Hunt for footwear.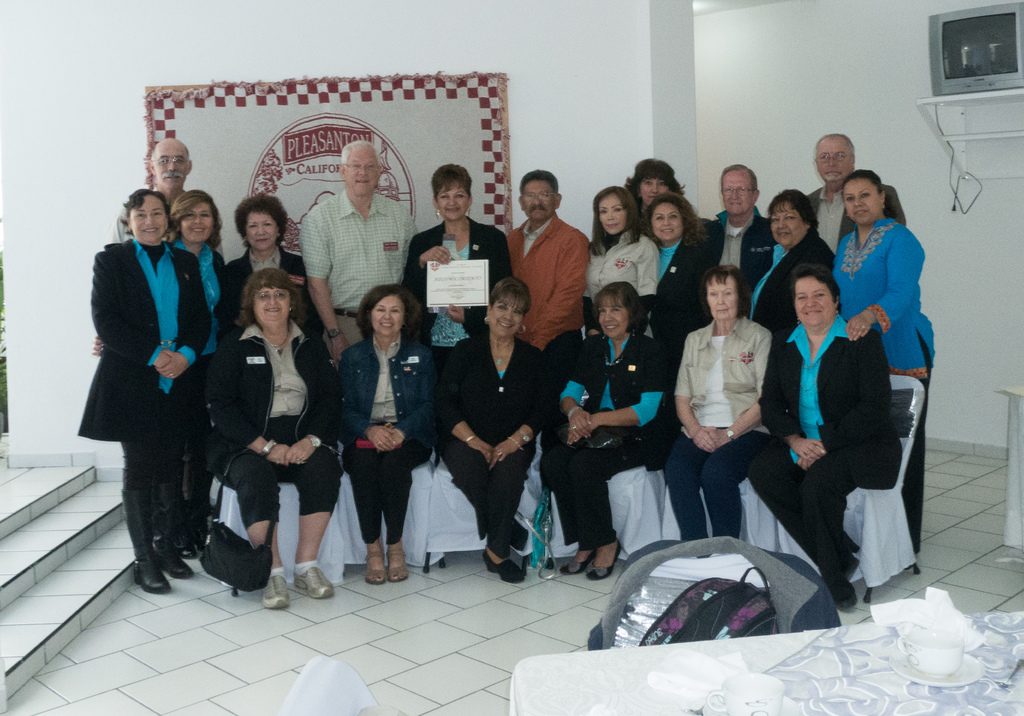
Hunted down at bbox=(484, 548, 522, 585).
